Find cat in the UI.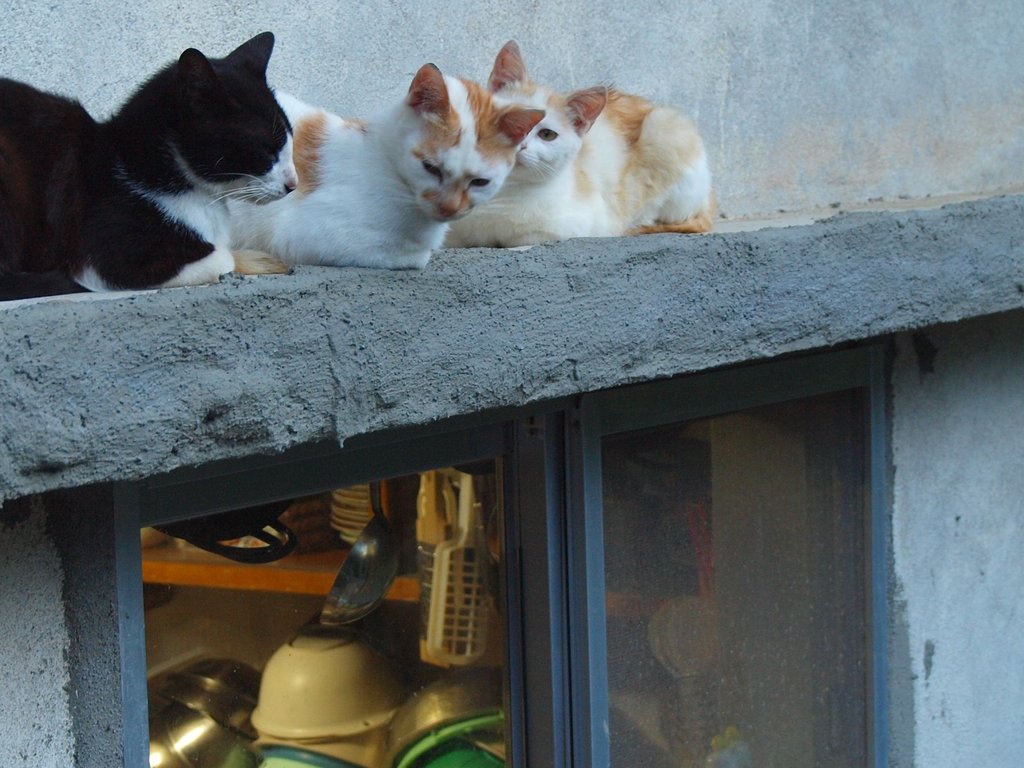
UI element at <box>158,77,546,278</box>.
